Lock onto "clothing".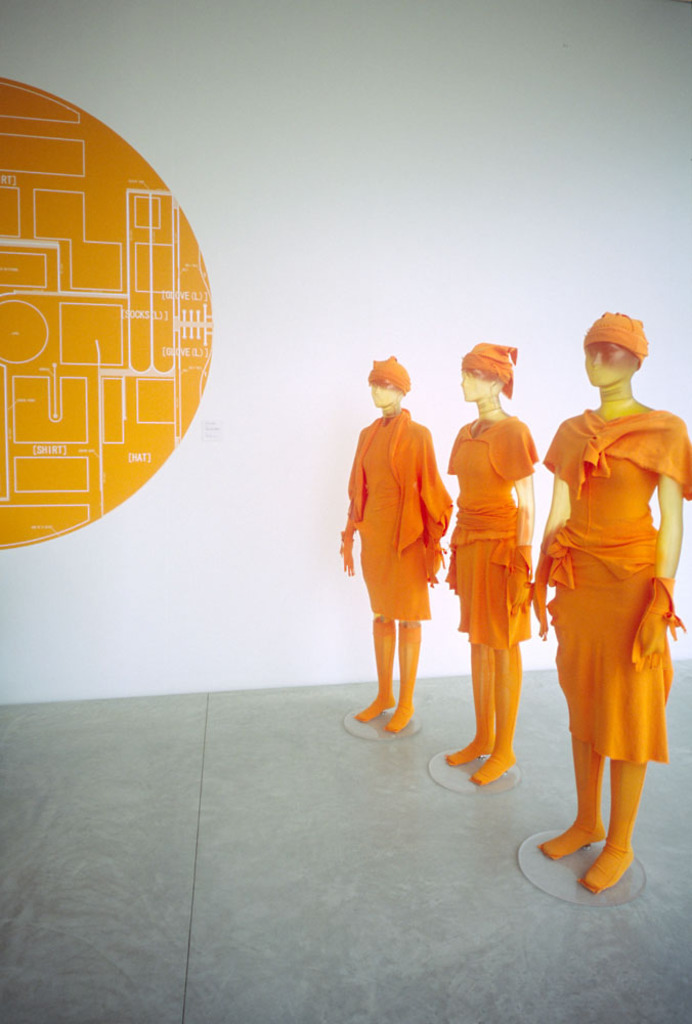
Locked: {"left": 333, "top": 403, "right": 465, "bottom": 624}.
